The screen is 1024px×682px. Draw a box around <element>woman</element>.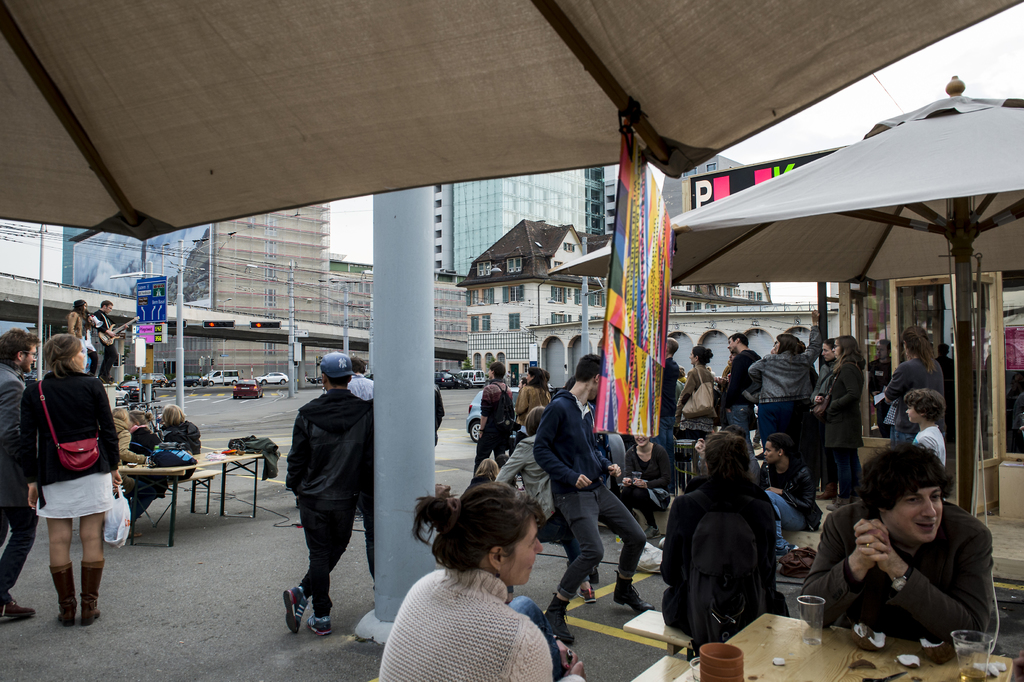
[left=127, top=410, right=164, bottom=537].
